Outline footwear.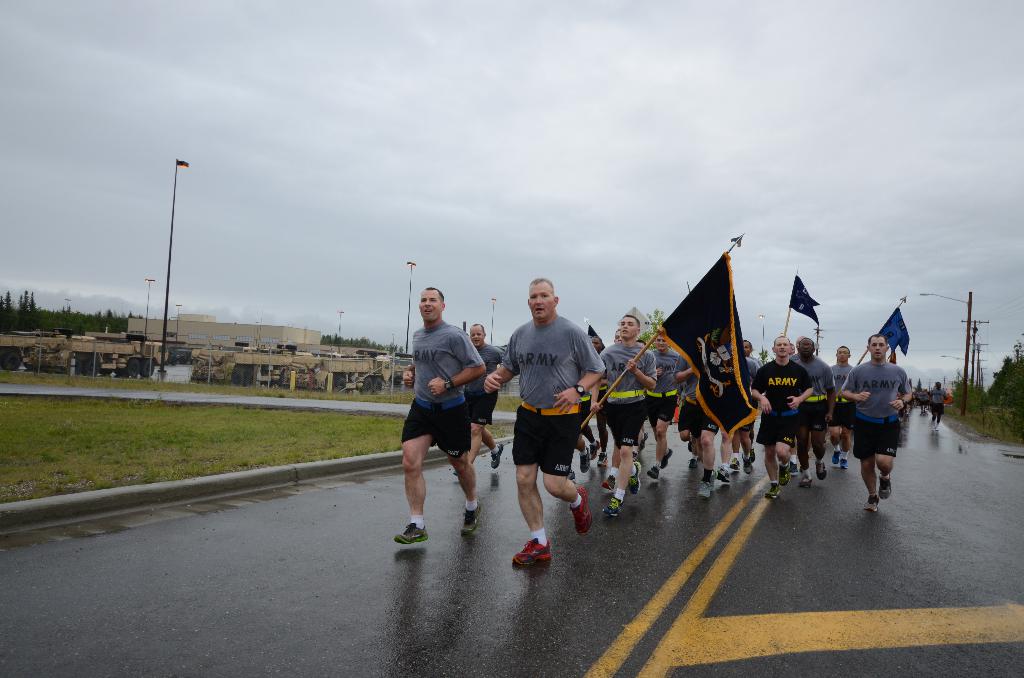
Outline: [765, 483, 780, 498].
